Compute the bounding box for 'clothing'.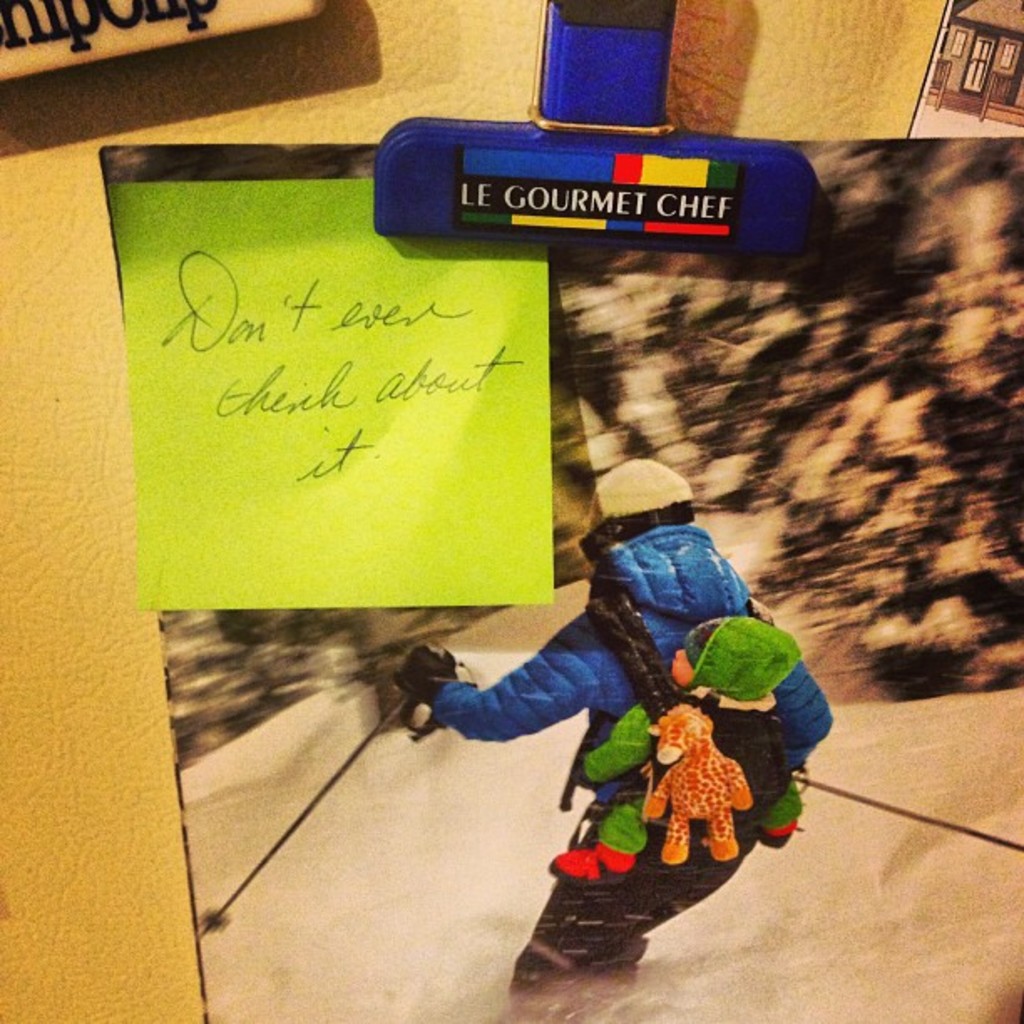
pyautogui.locateOnScreen(387, 485, 813, 960).
